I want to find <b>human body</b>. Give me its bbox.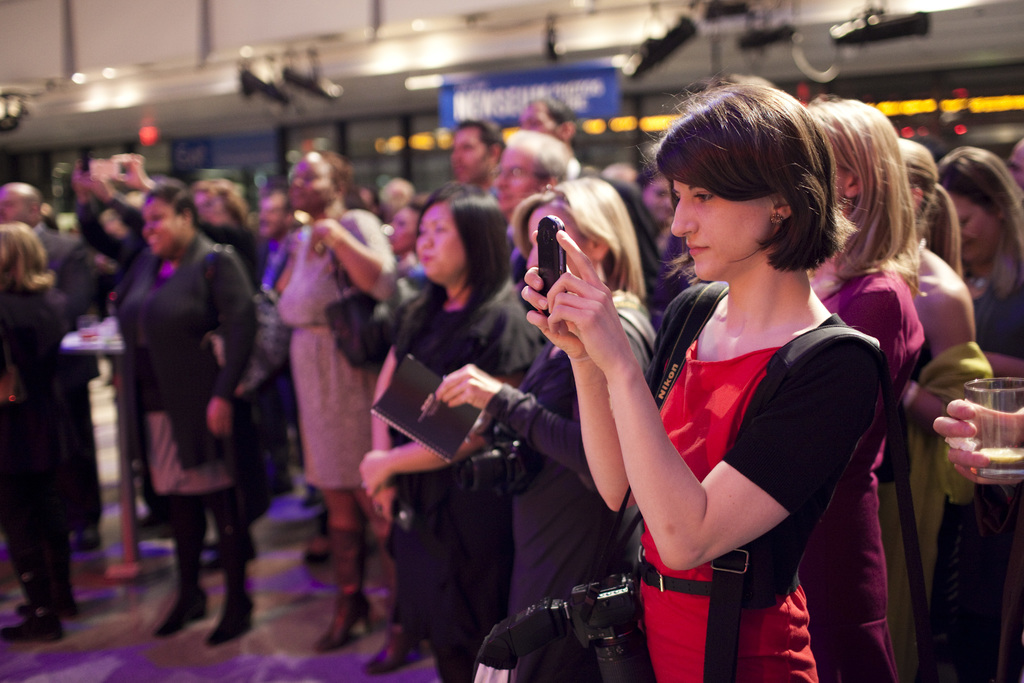
Rect(434, 284, 656, 682).
